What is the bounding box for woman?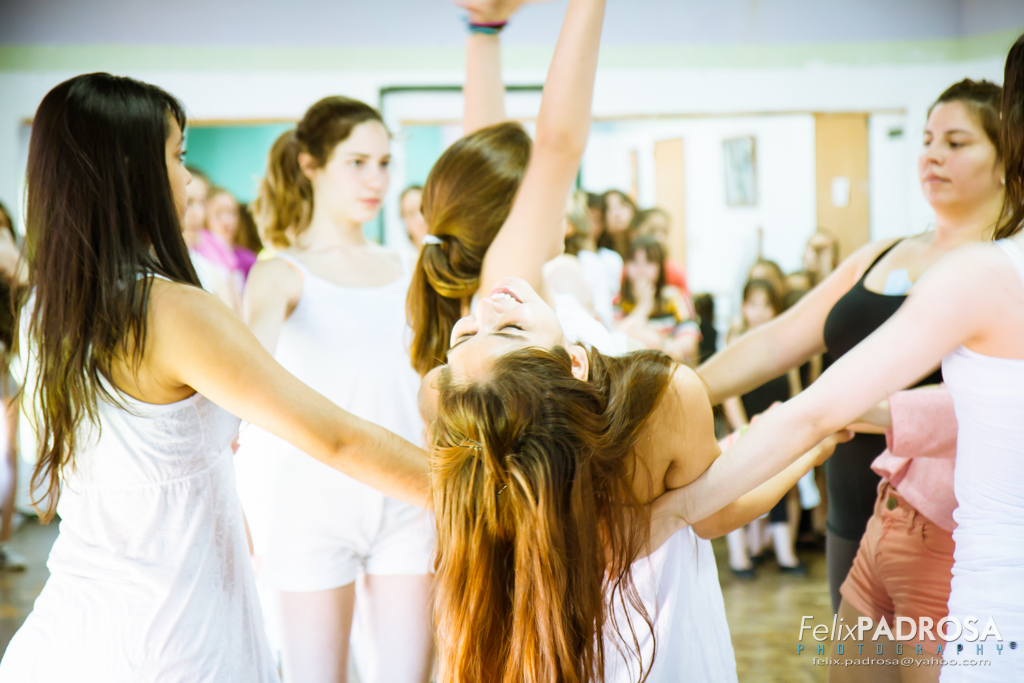
bbox(614, 33, 1023, 682).
